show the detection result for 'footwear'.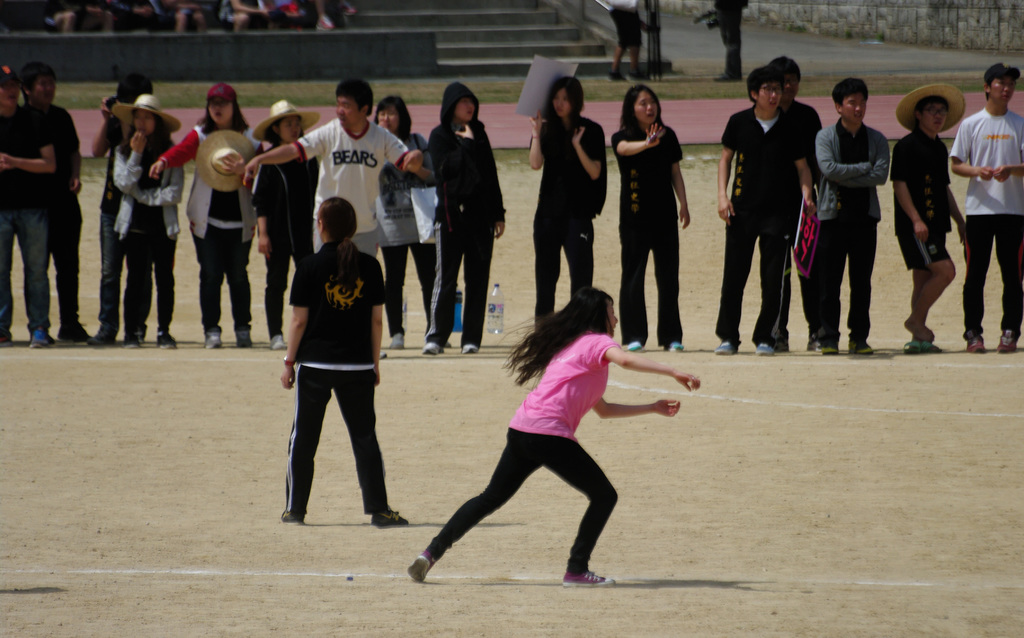
box(995, 330, 1020, 353).
